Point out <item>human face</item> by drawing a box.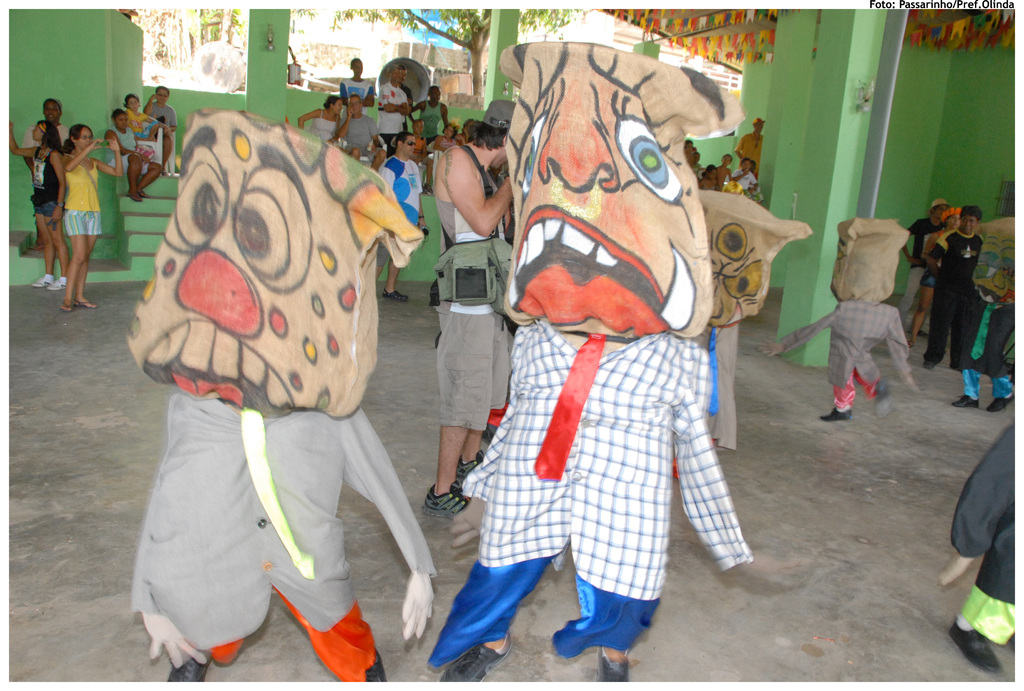
[332,98,344,114].
